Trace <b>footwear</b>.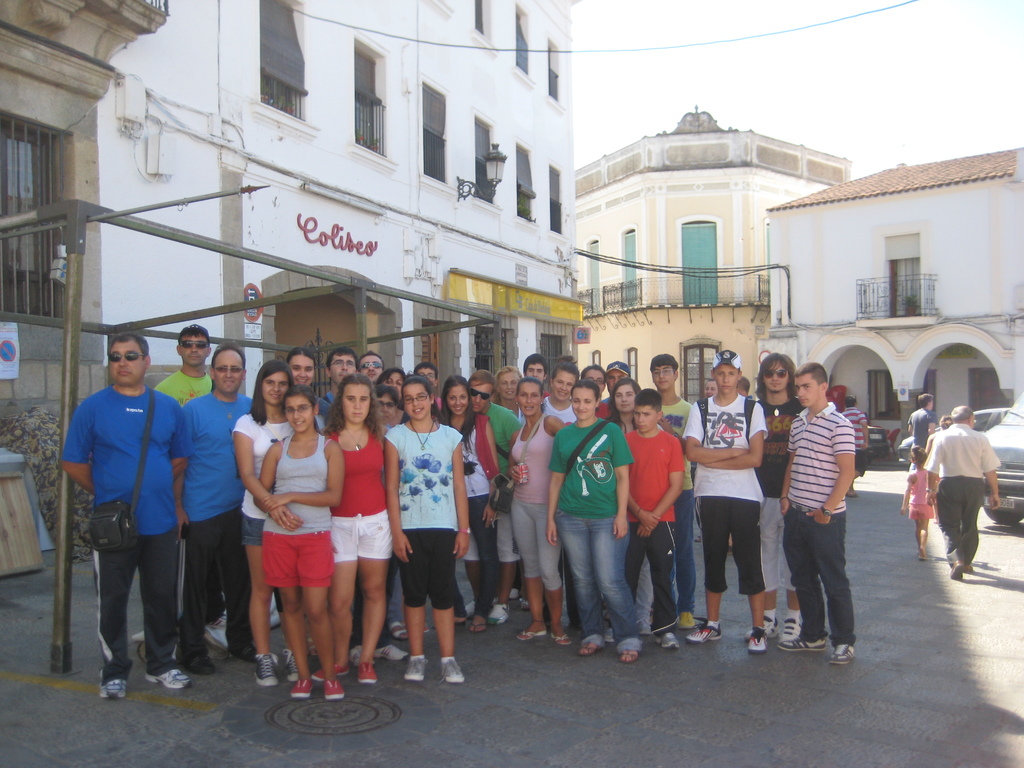
Traced to l=686, t=624, r=722, b=643.
